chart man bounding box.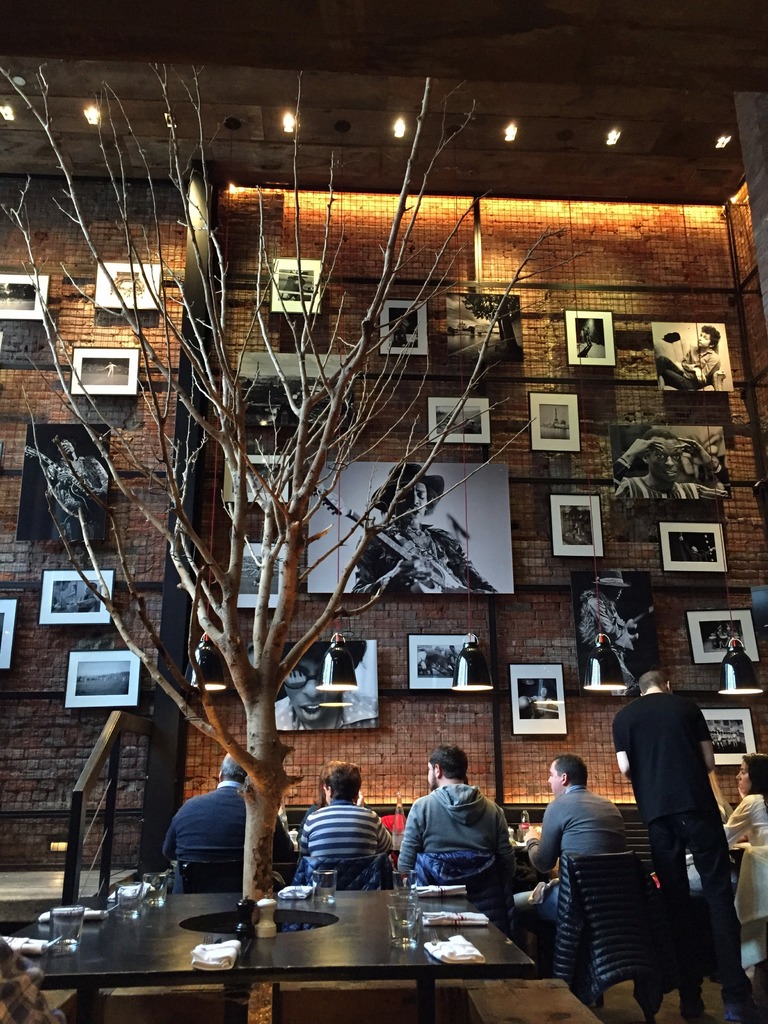
Charted: {"left": 161, "top": 750, "right": 294, "bottom": 895}.
